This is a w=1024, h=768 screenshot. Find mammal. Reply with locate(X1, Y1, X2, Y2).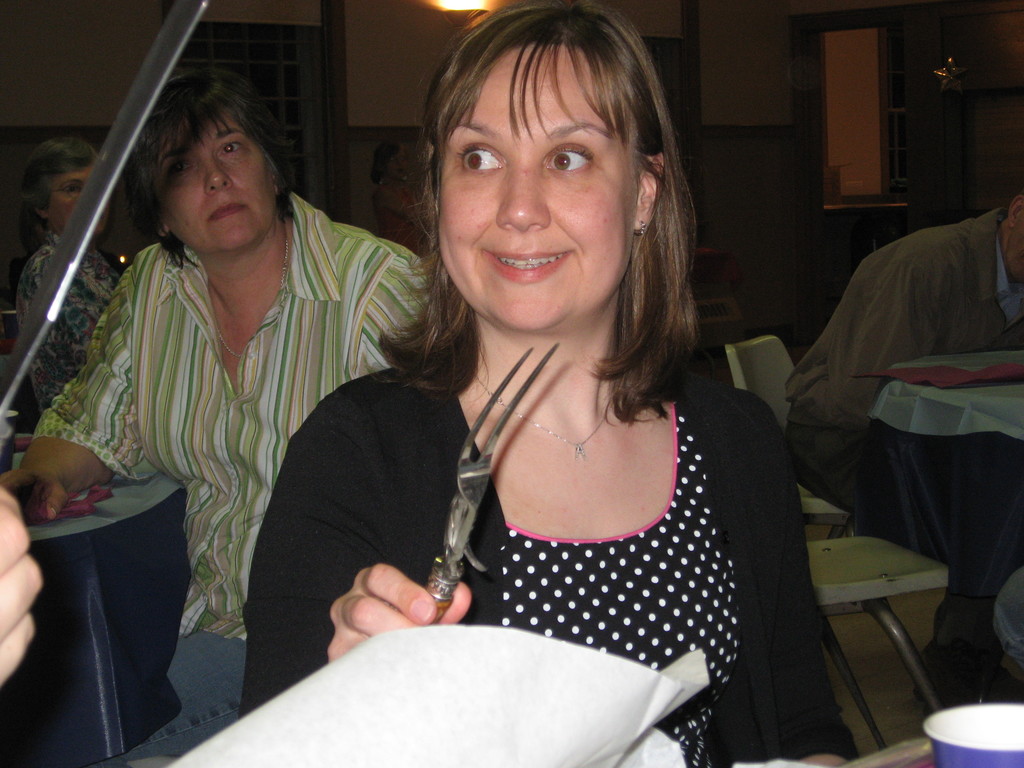
locate(13, 131, 164, 697).
